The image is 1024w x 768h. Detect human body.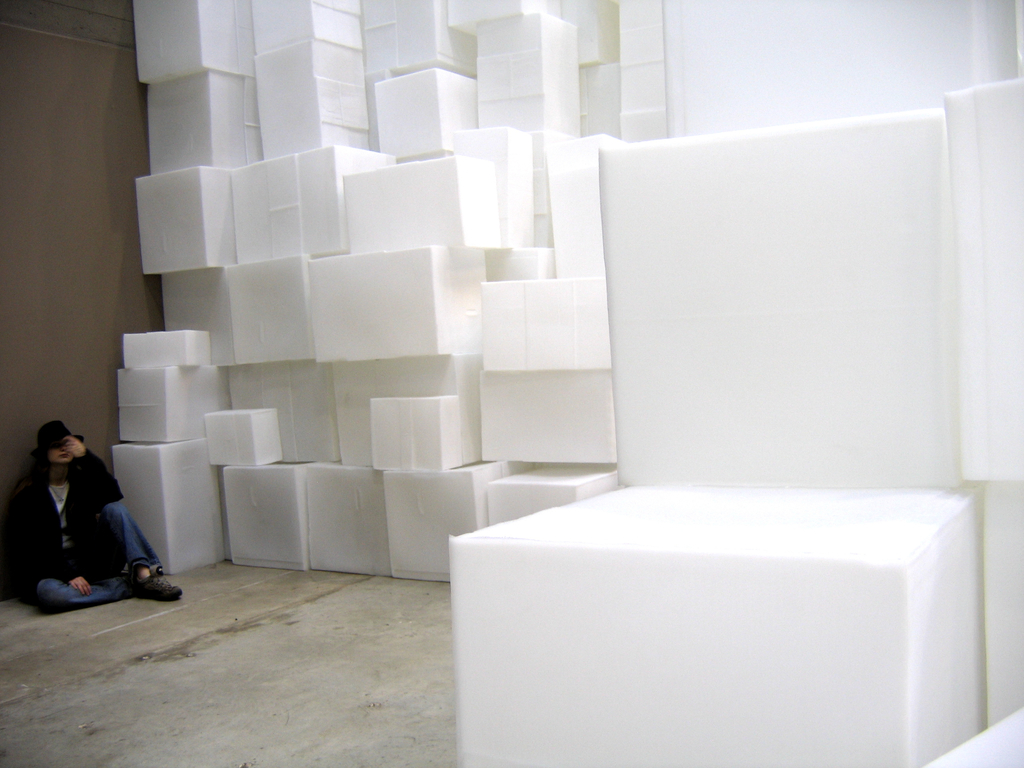
Detection: bbox=(20, 428, 154, 618).
